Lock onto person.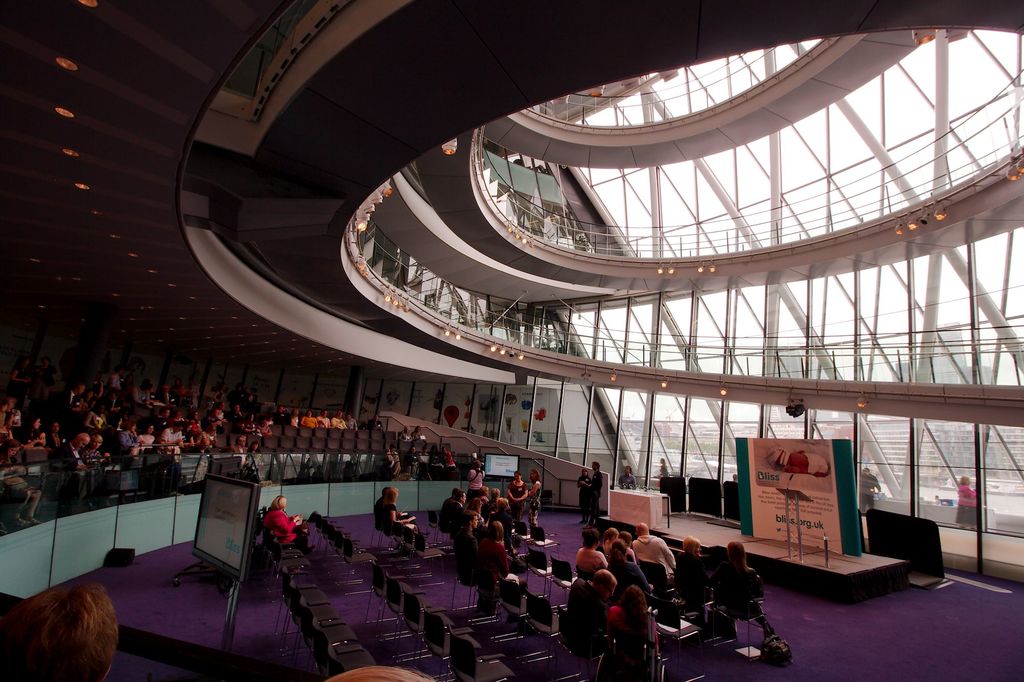
Locked: x1=399, y1=425, x2=413, y2=440.
